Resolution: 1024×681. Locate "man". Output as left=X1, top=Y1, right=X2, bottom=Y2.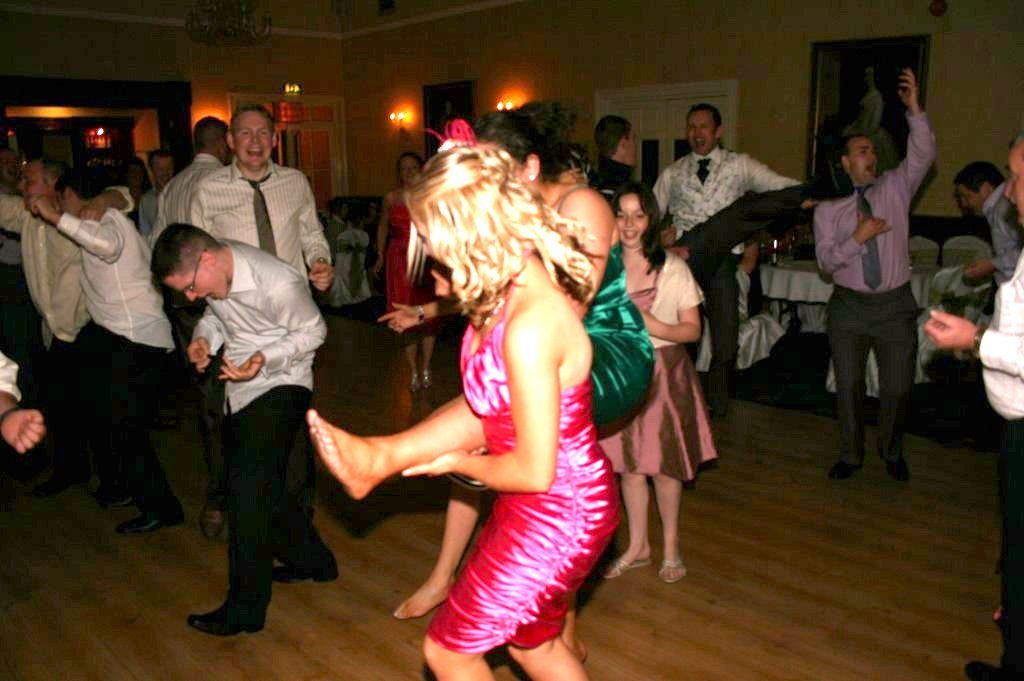
left=184, top=106, right=347, bottom=581.
